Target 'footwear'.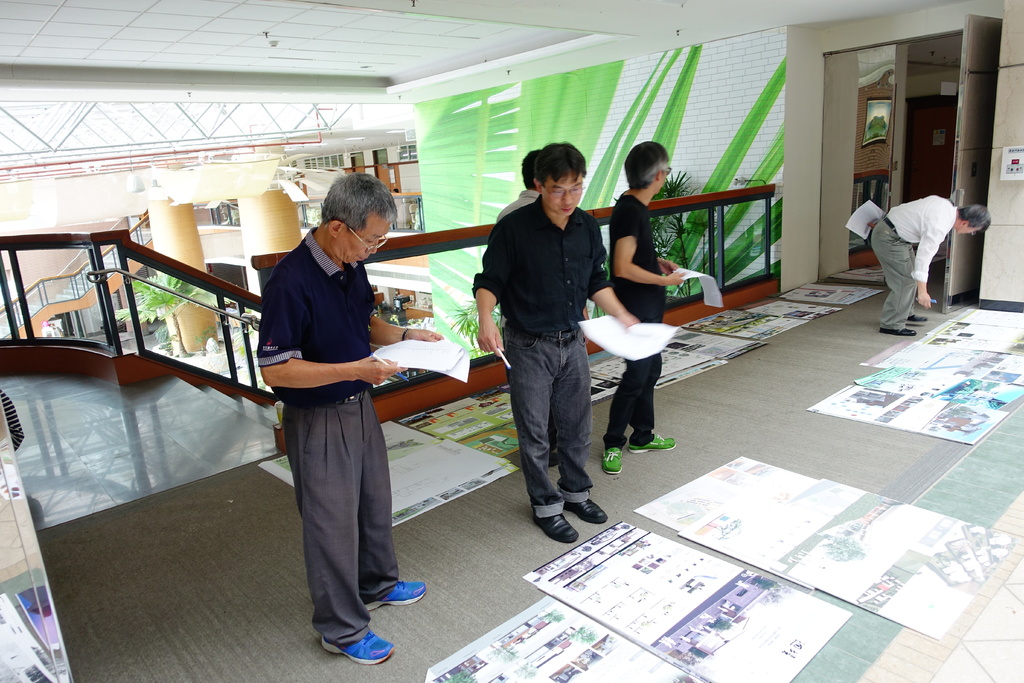
Target region: 906 312 924 324.
